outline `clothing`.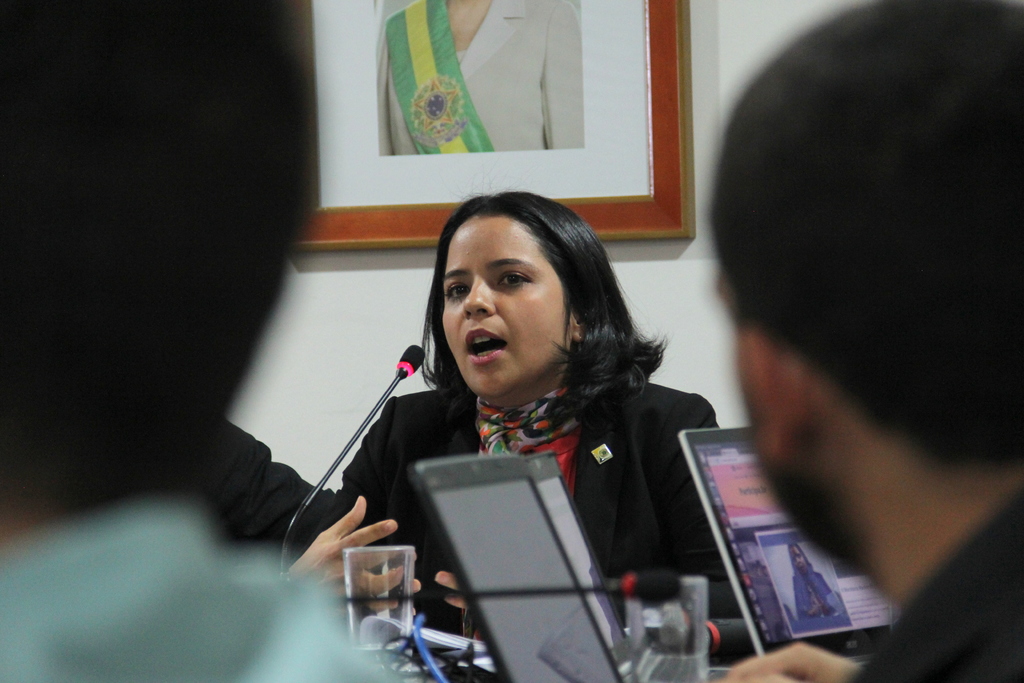
Outline: (x1=378, y1=0, x2=582, y2=156).
